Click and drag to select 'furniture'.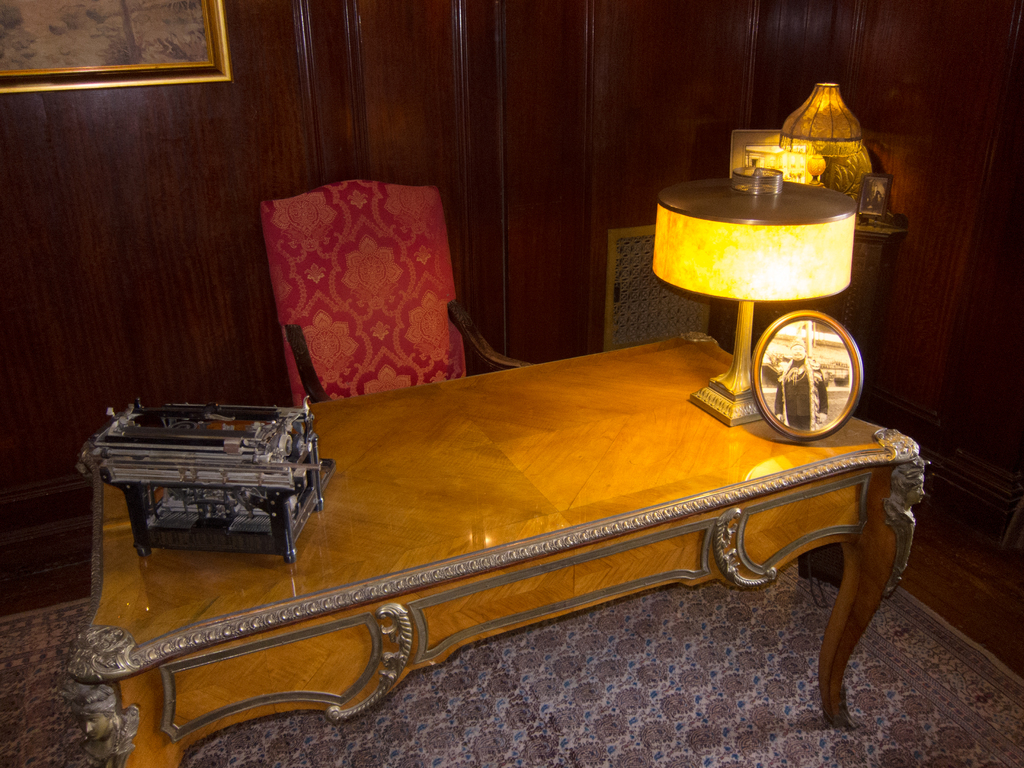
Selection: x1=67, y1=329, x2=928, y2=767.
